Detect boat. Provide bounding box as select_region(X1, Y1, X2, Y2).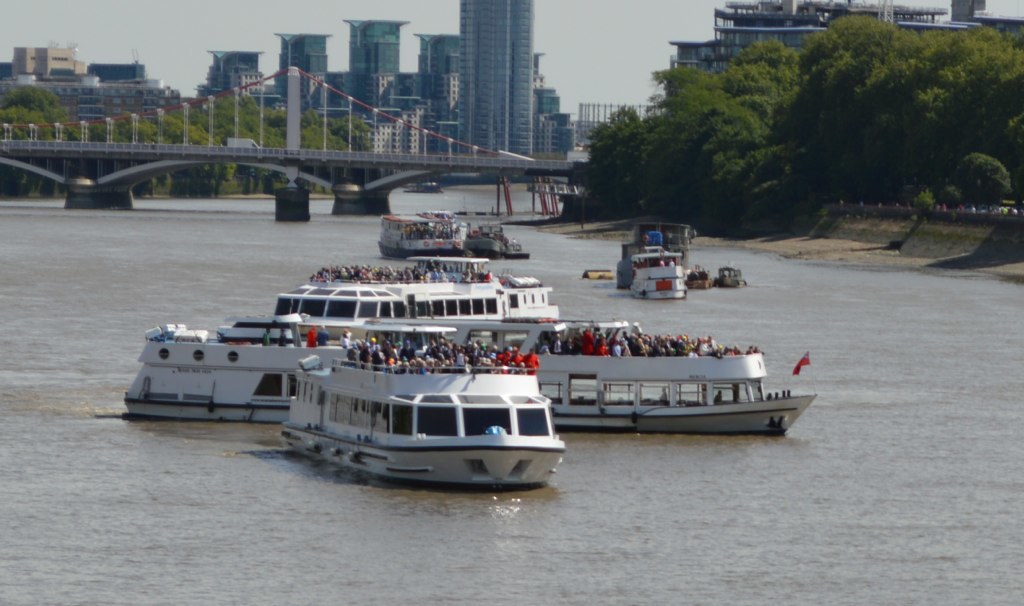
select_region(410, 310, 764, 464).
